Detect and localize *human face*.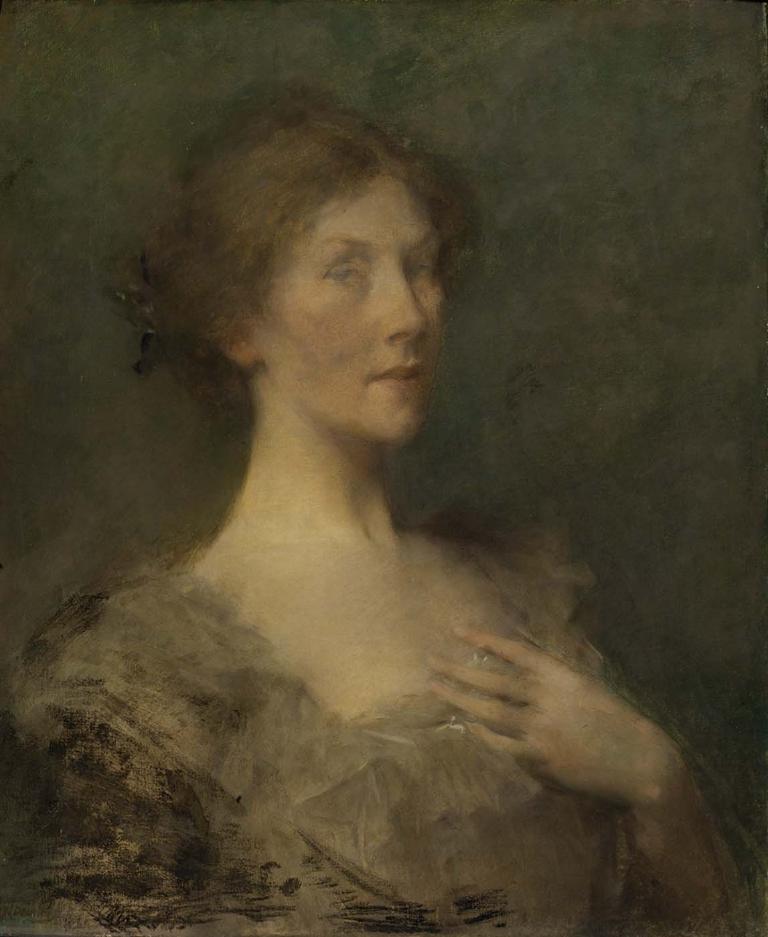
Localized at bbox=(254, 165, 451, 436).
